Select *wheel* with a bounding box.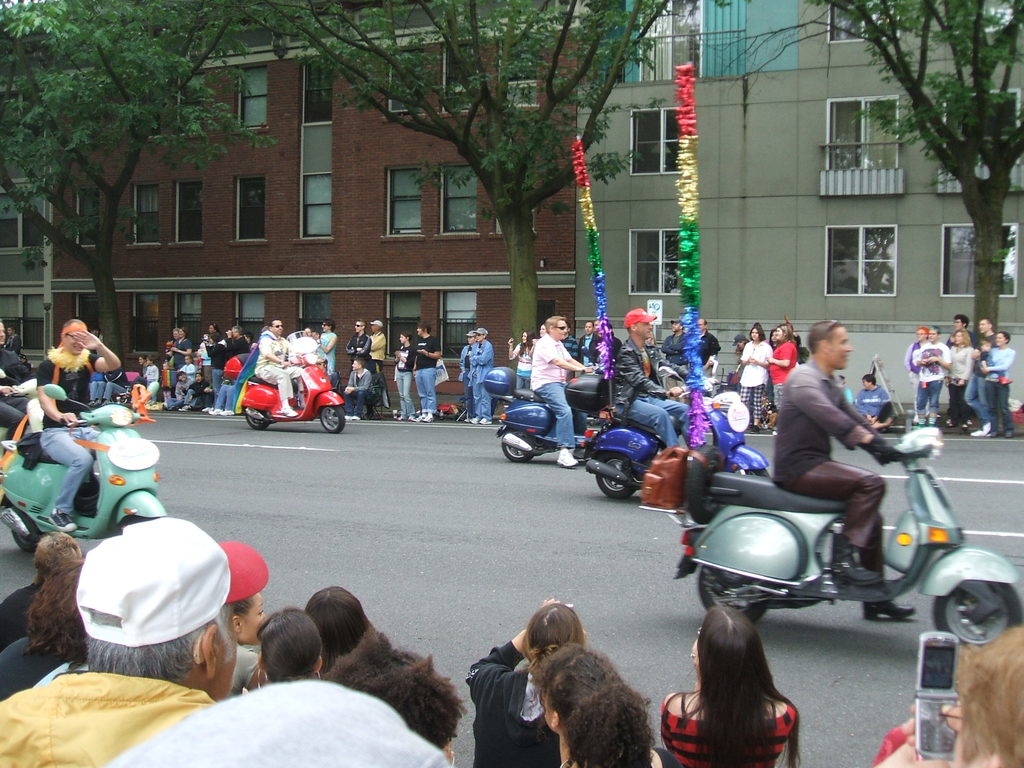
rect(593, 448, 637, 499).
